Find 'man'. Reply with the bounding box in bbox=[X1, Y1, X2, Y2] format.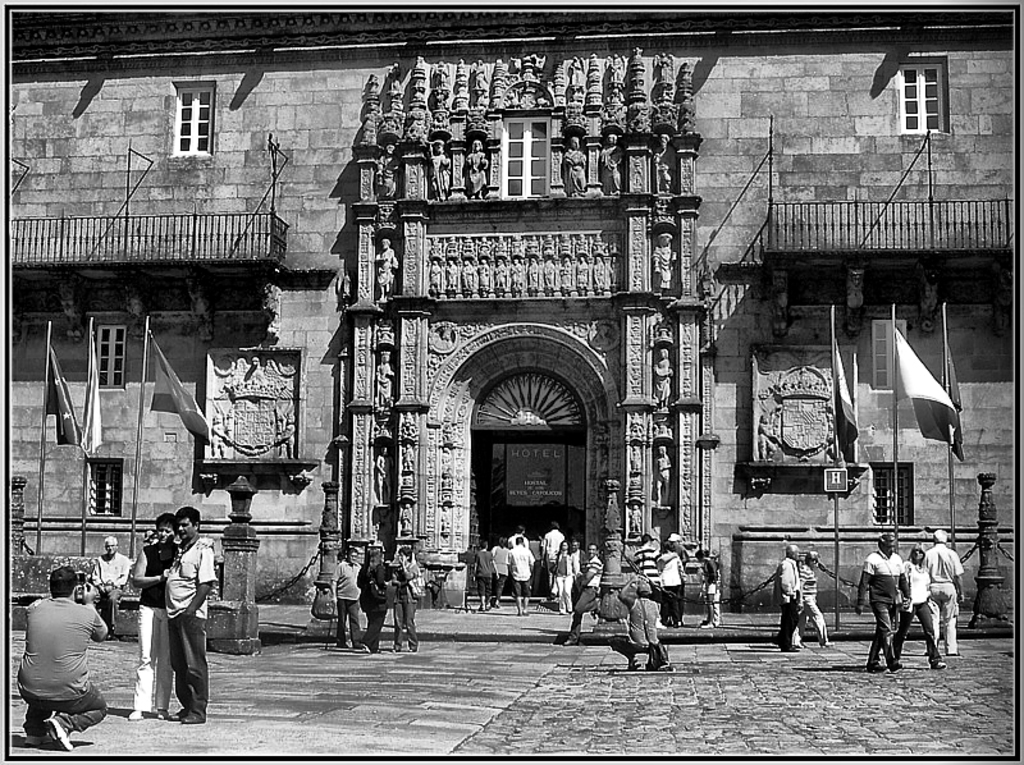
bbox=[10, 568, 100, 745].
